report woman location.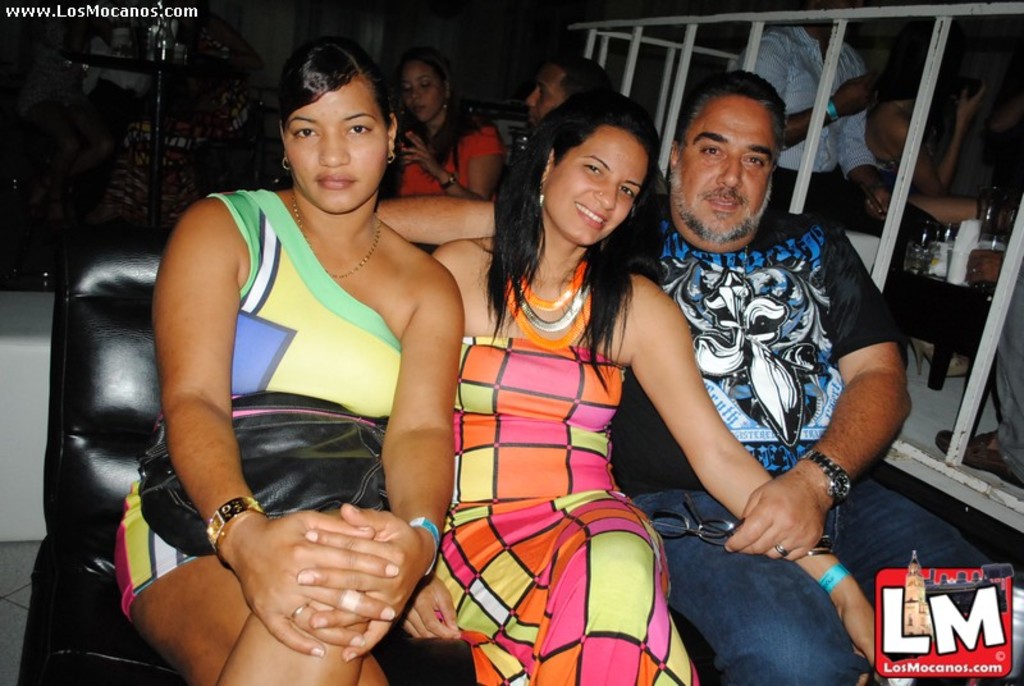
Report: x1=387, y1=52, x2=502, y2=198.
